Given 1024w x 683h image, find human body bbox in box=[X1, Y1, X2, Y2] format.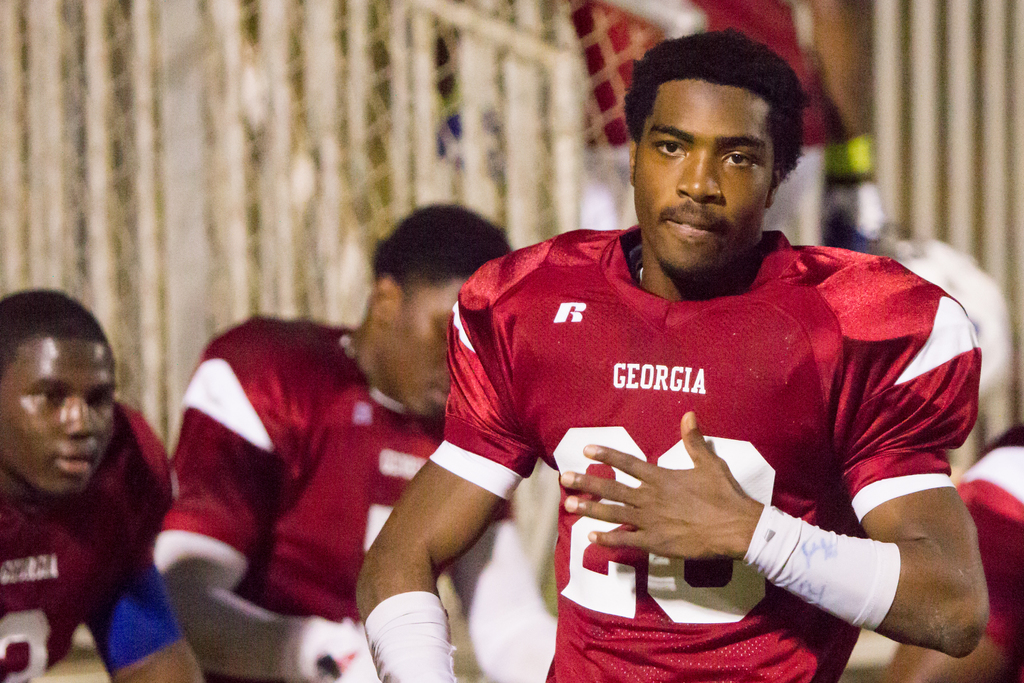
box=[0, 286, 200, 680].
